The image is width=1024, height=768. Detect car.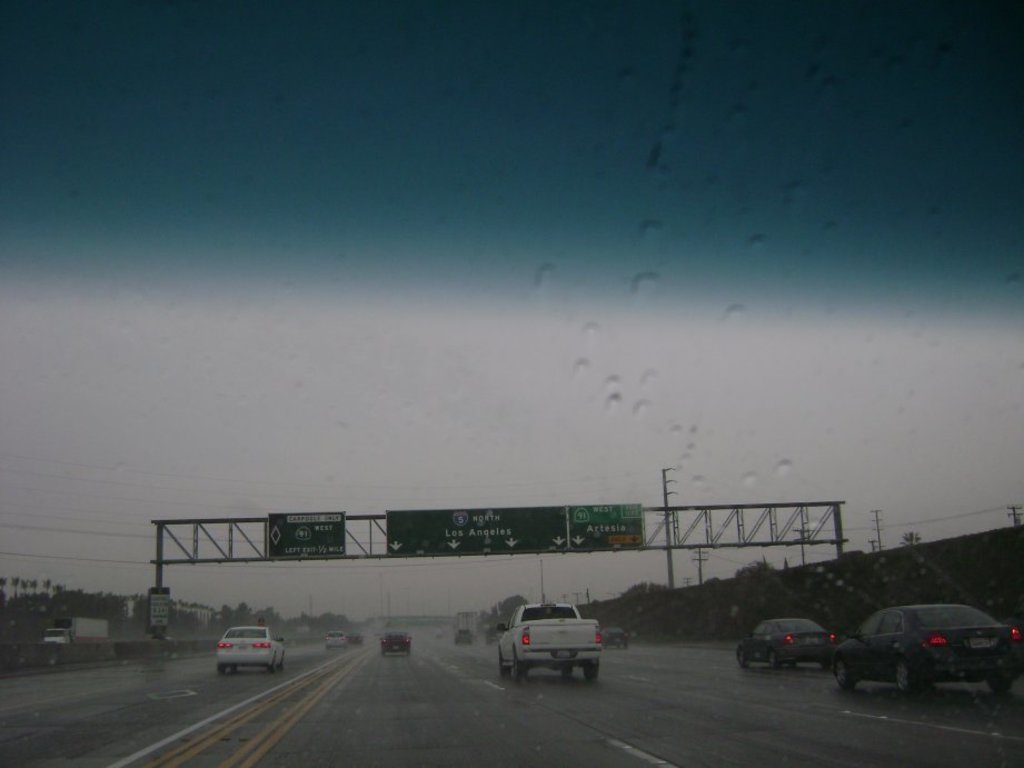
Detection: [215,619,289,677].
